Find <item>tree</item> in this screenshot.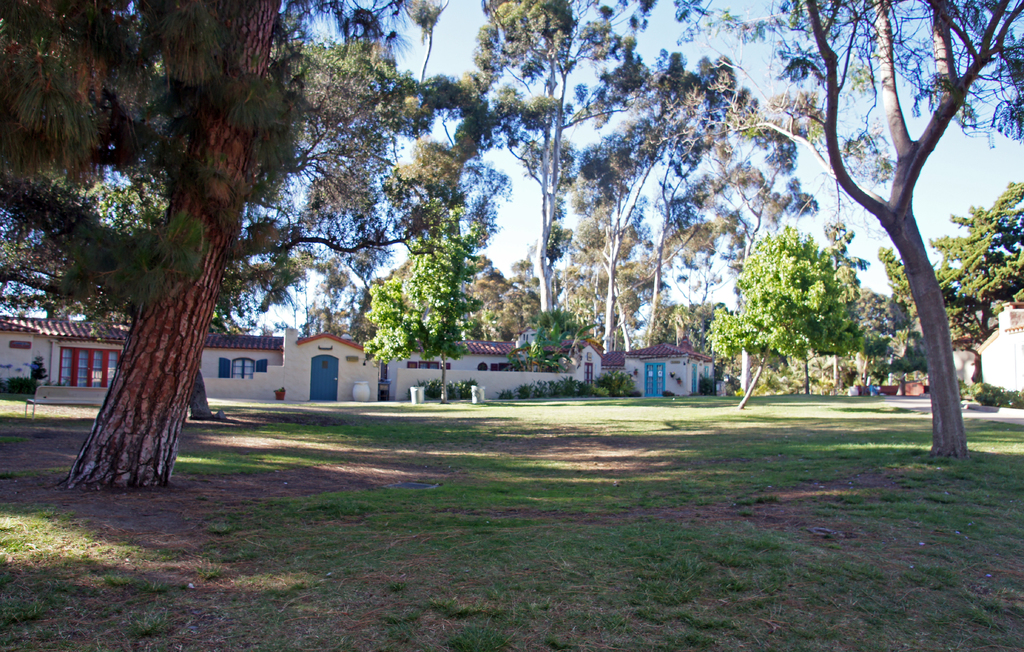
The bounding box for <item>tree</item> is 874, 294, 935, 390.
